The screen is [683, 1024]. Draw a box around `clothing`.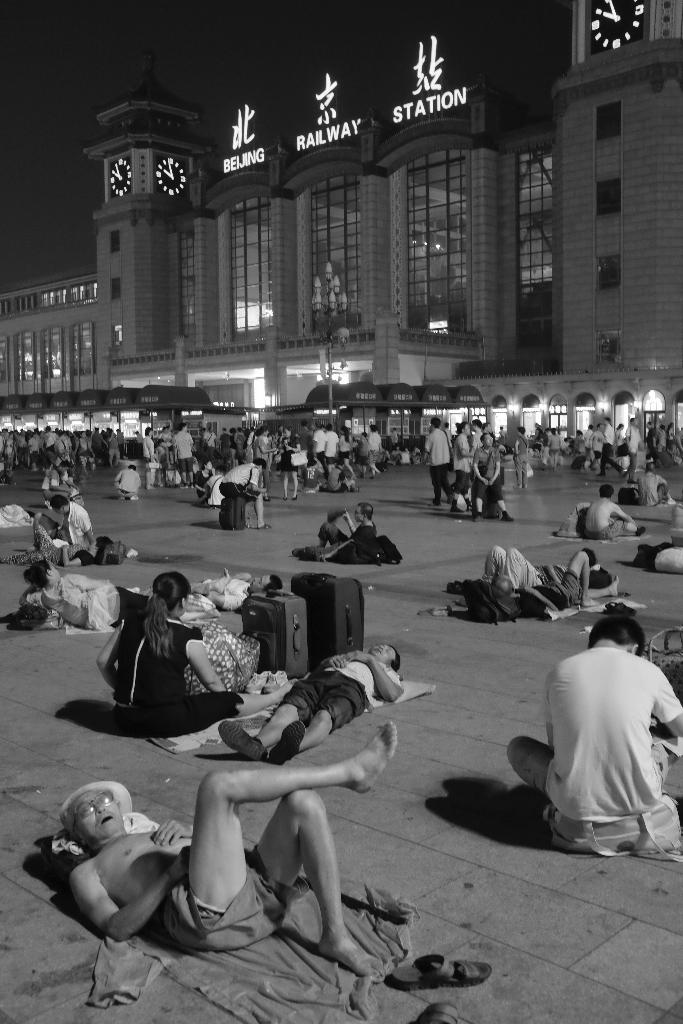
632/476/666/509.
